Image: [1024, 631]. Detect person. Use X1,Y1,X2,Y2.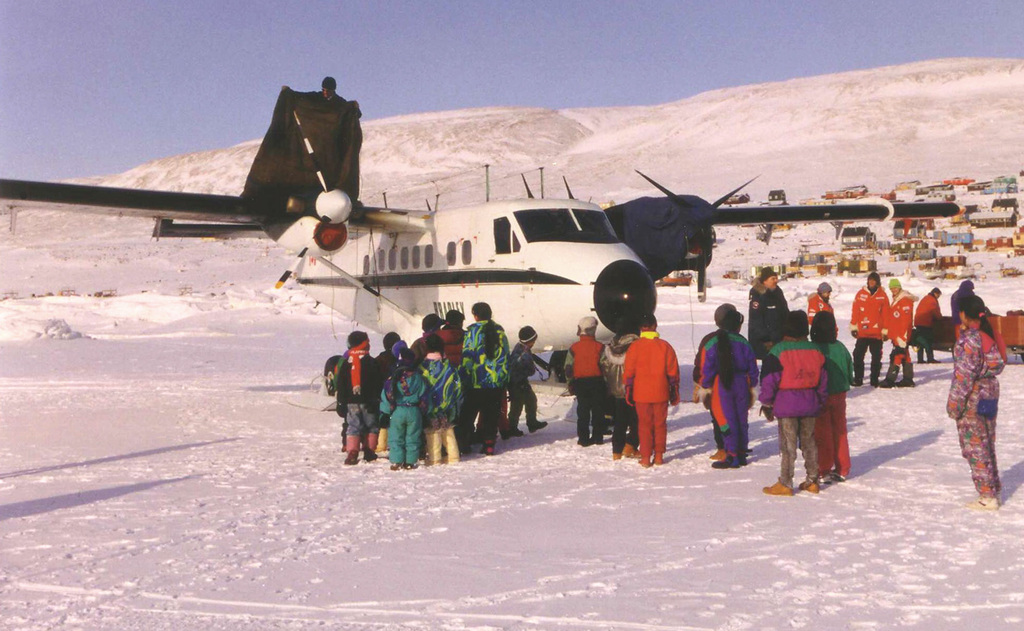
565,316,618,447.
